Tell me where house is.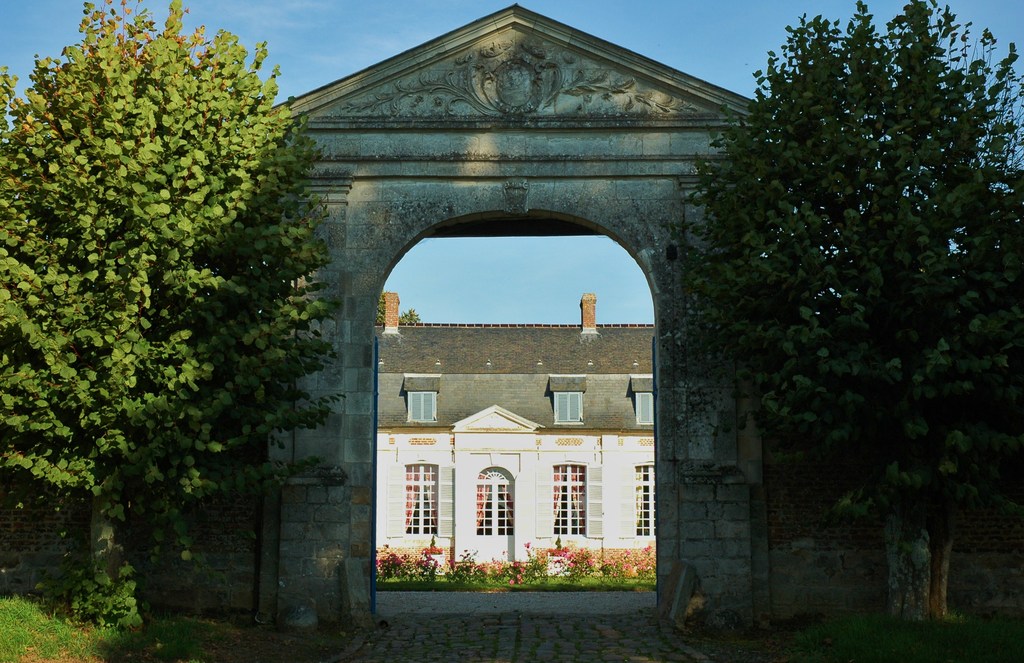
house is at rect(344, 200, 692, 590).
